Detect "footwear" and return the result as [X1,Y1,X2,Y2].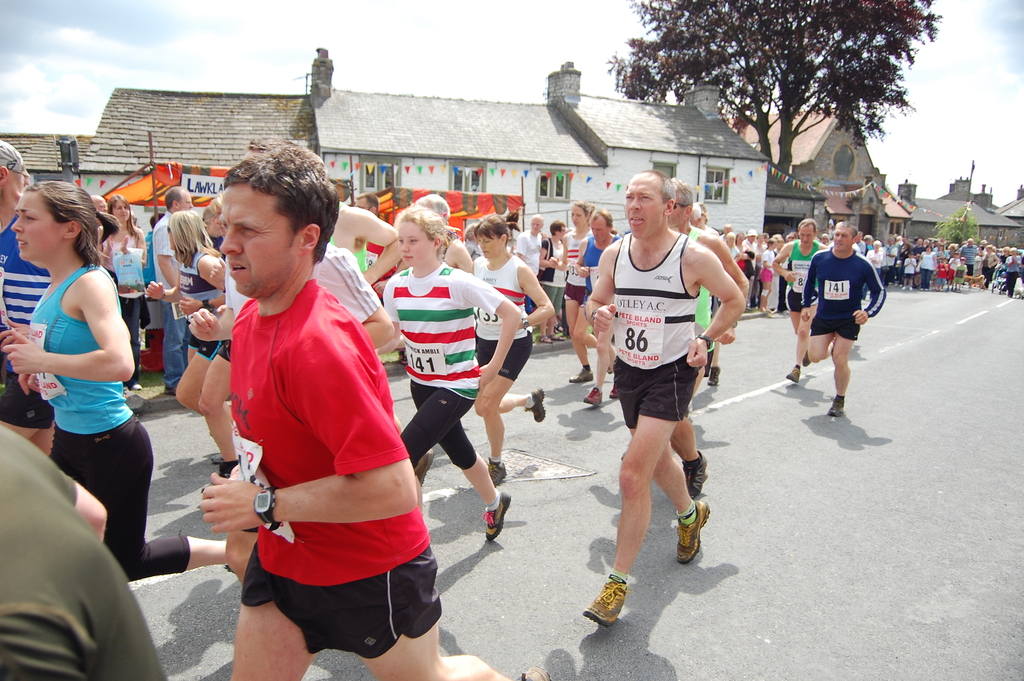
[673,503,708,566].
